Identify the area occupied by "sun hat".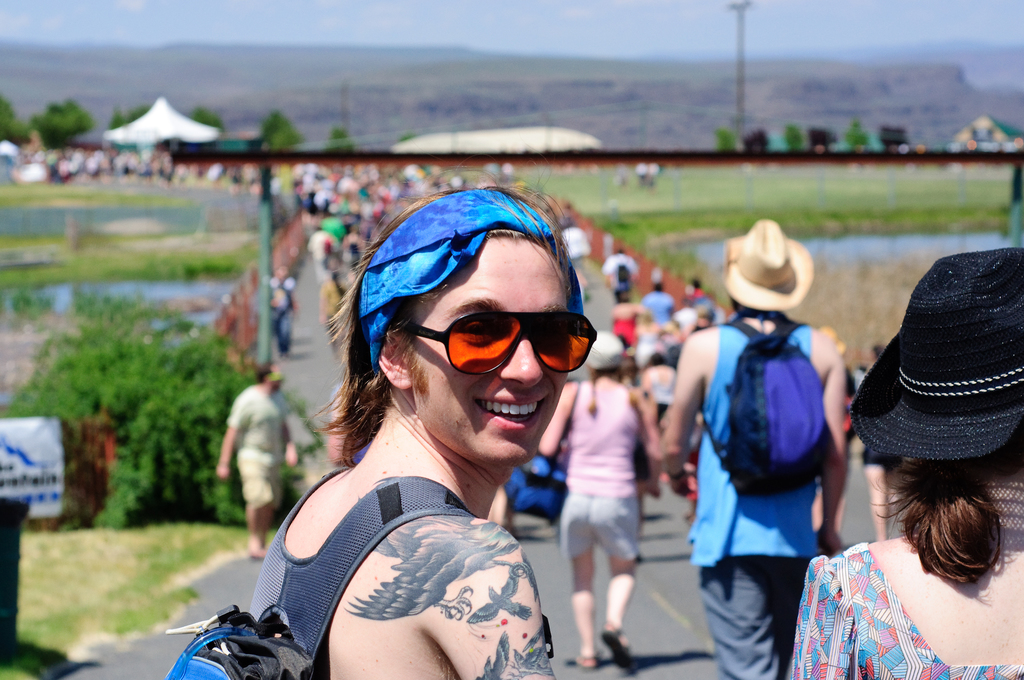
Area: (842,250,1023,460).
